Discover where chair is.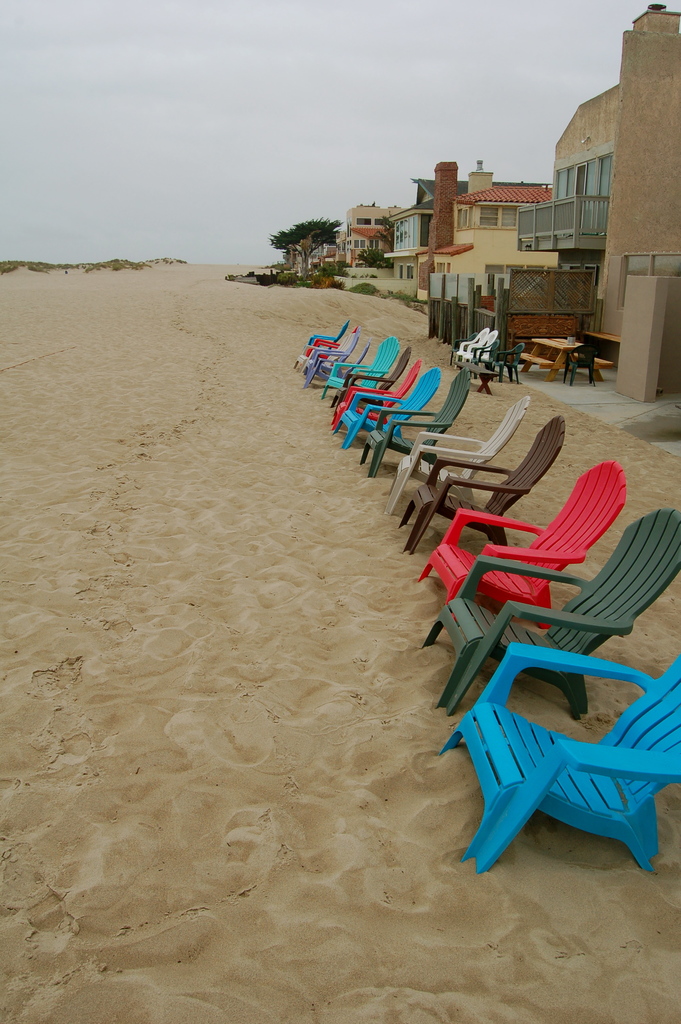
Discovered at {"left": 296, "top": 337, "right": 373, "bottom": 389}.
